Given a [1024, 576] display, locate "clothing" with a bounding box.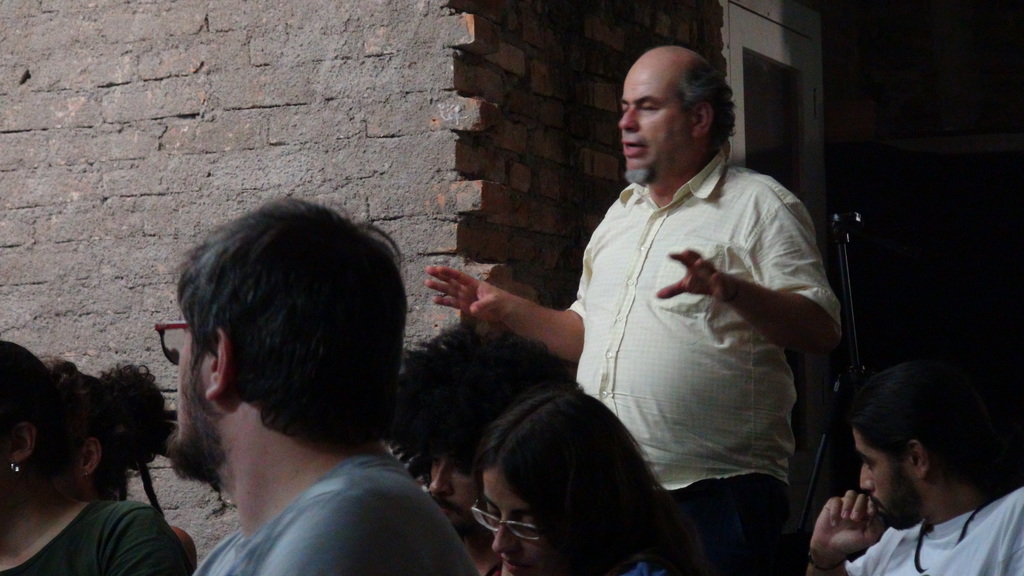
Located: [0,498,193,575].
